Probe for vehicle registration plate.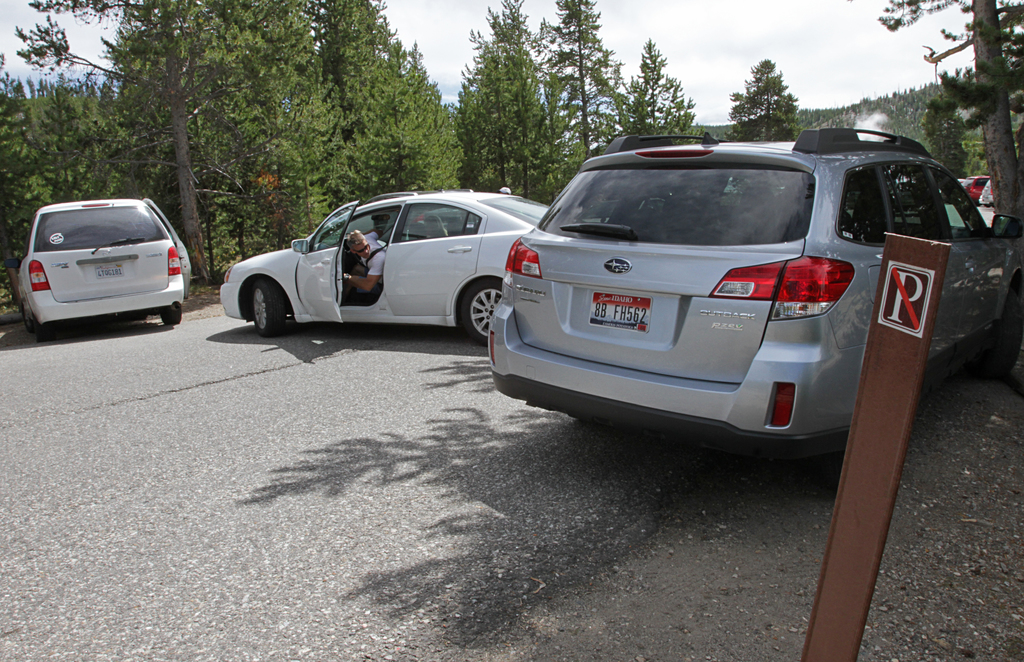
Probe result: <bbox>586, 286, 671, 351</bbox>.
